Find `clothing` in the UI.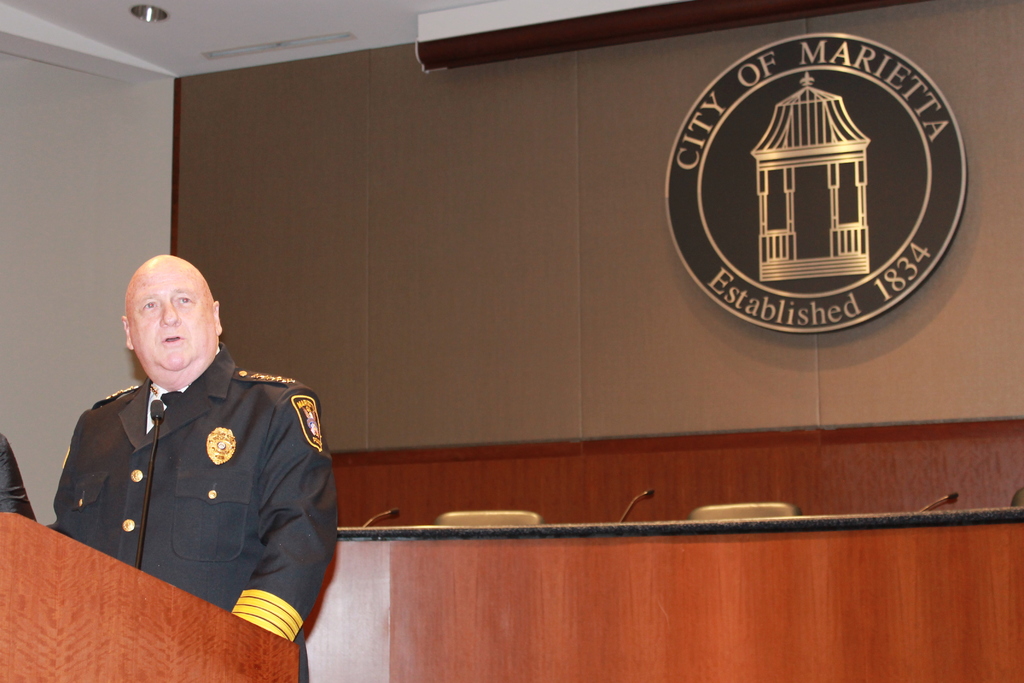
UI element at left=41, top=329, right=332, bottom=644.
